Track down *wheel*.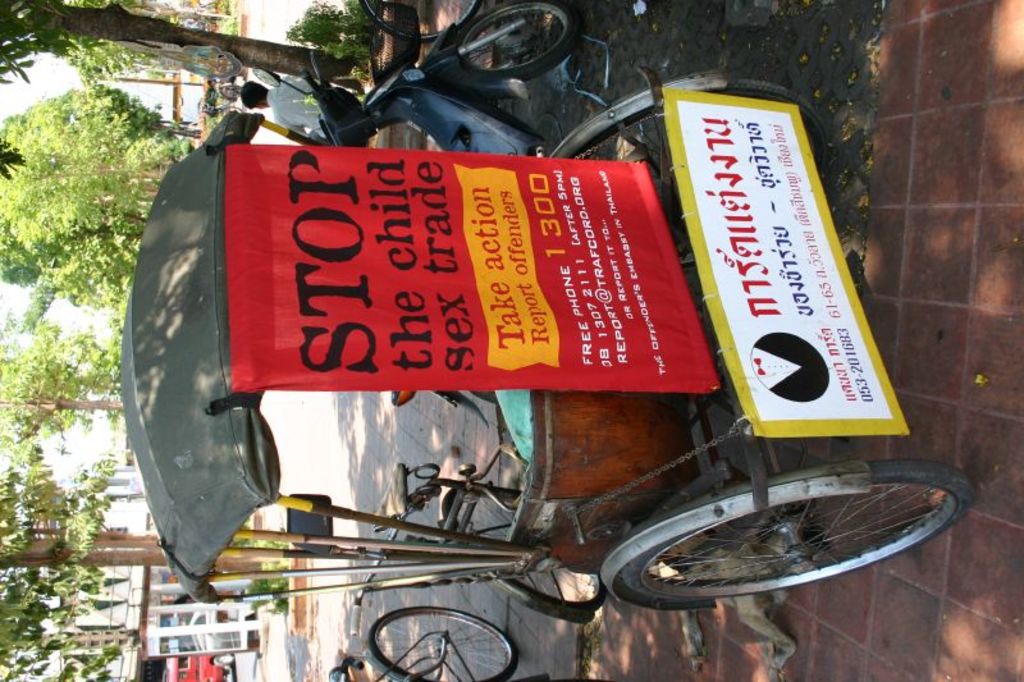
Tracked to bbox(369, 608, 517, 681).
